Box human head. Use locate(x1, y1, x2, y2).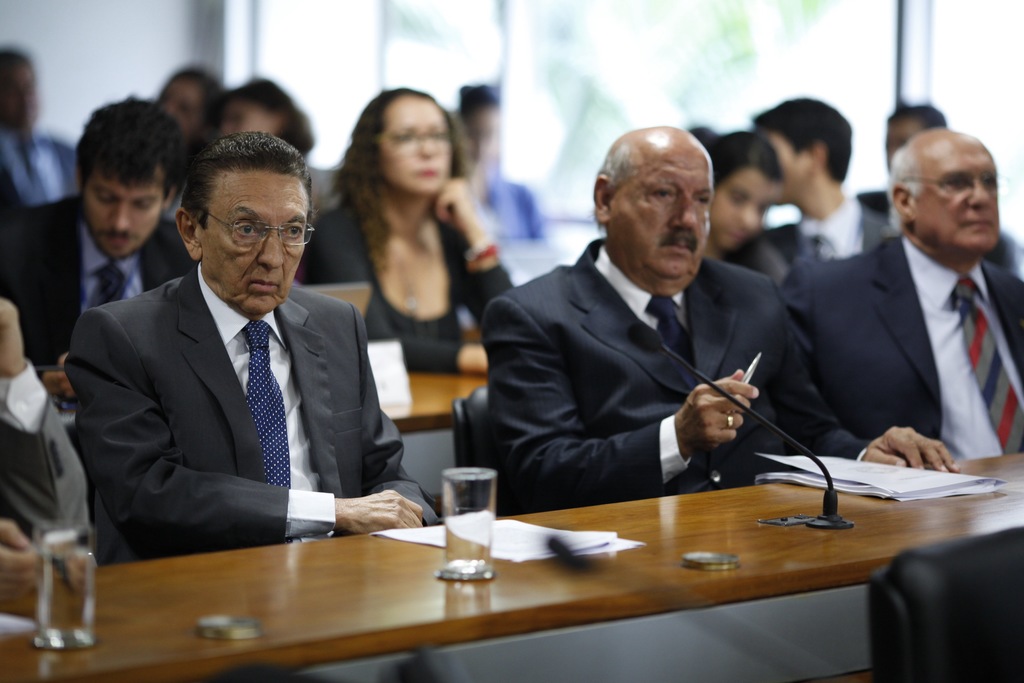
locate(156, 68, 225, 138).
